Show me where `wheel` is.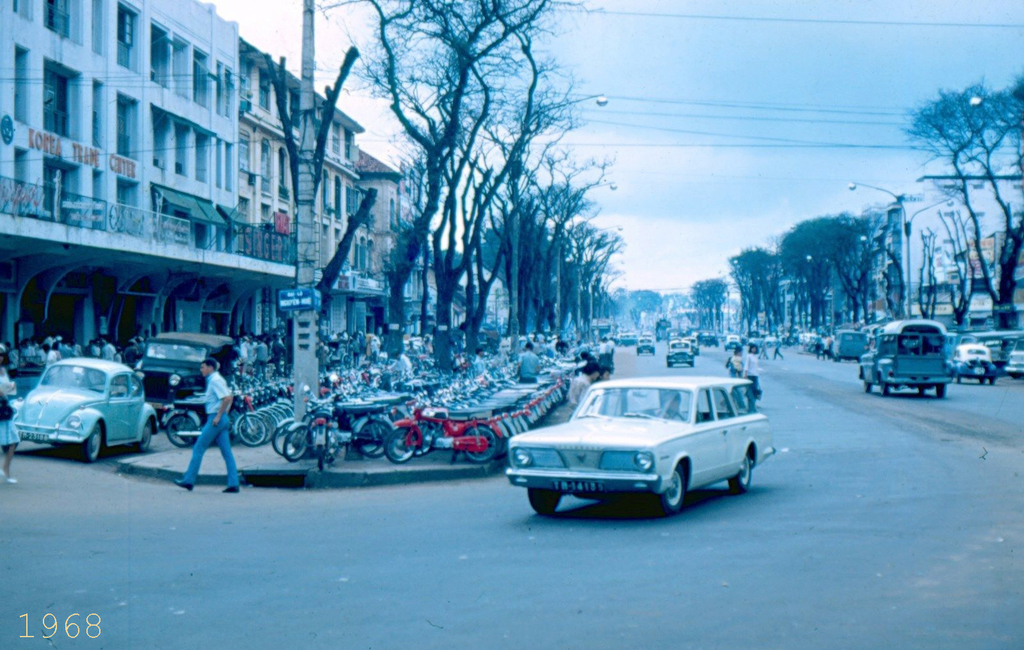
`wheel` is at <box>881,384,890,400</box>.
